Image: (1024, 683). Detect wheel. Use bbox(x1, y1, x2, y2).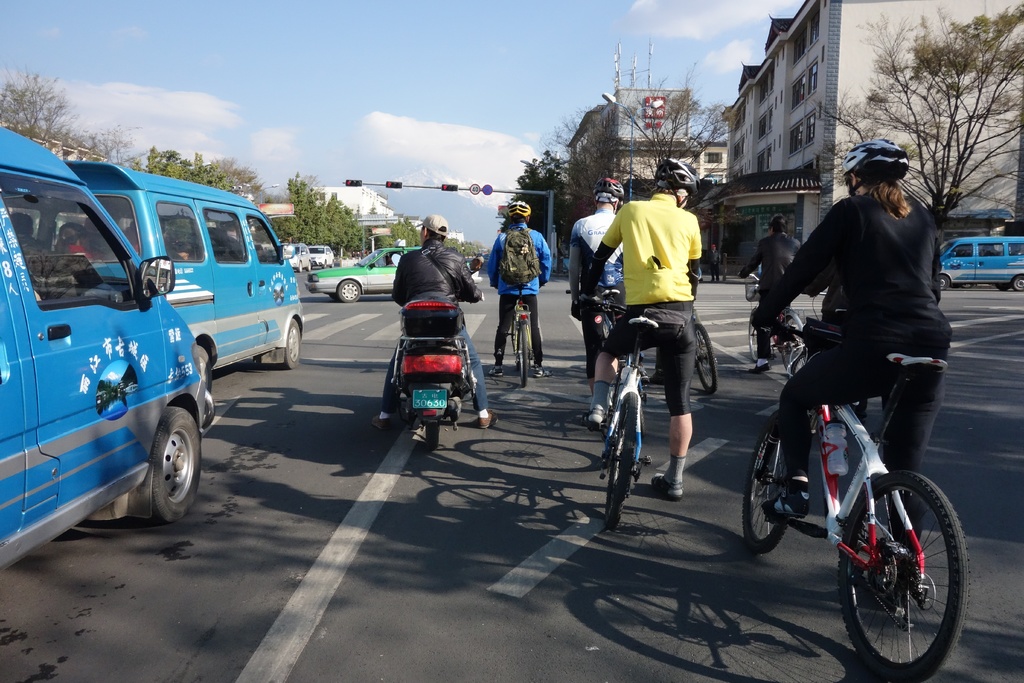
bbox(304, 261, 315, 268).
